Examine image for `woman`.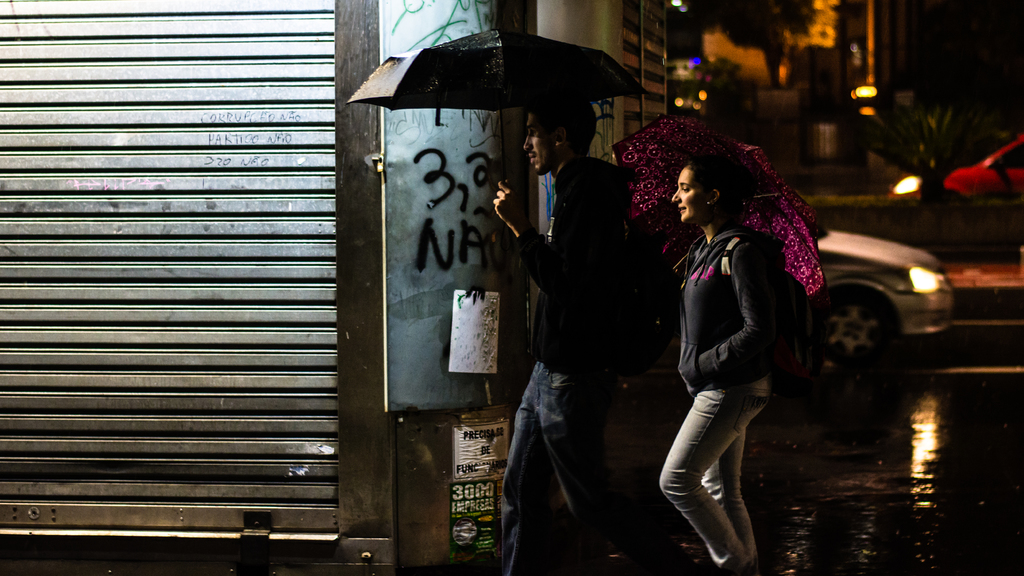
Examination result: box(646, 122, 820, 572).
